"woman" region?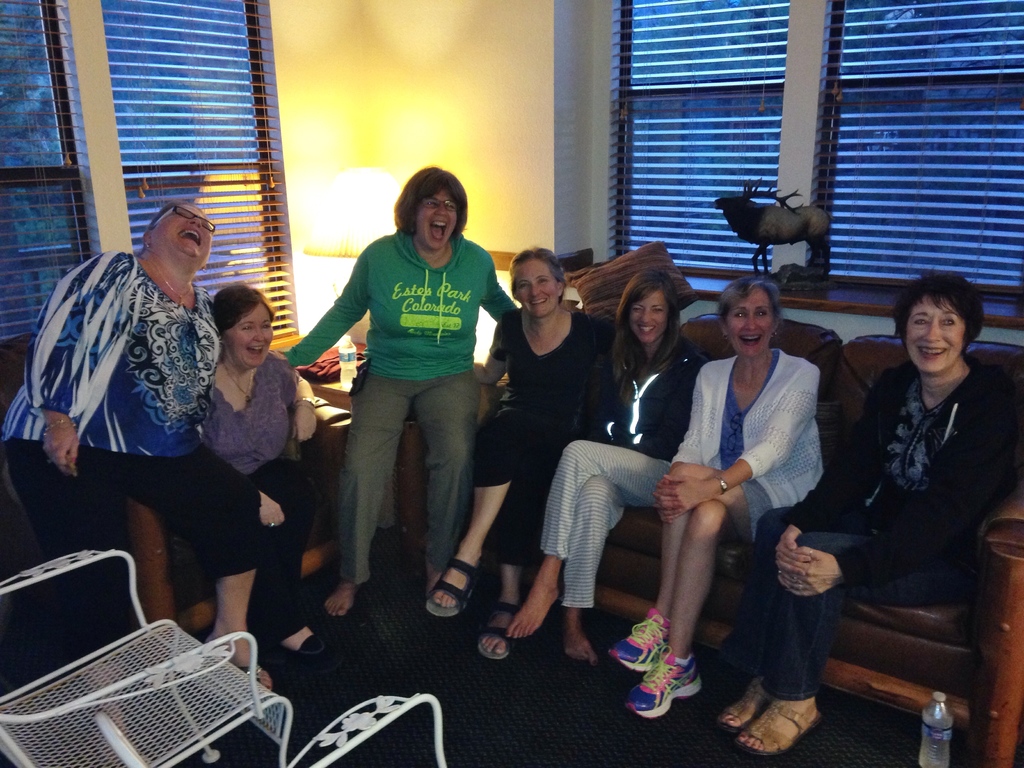
bbox(199, 288, 316, 655)
